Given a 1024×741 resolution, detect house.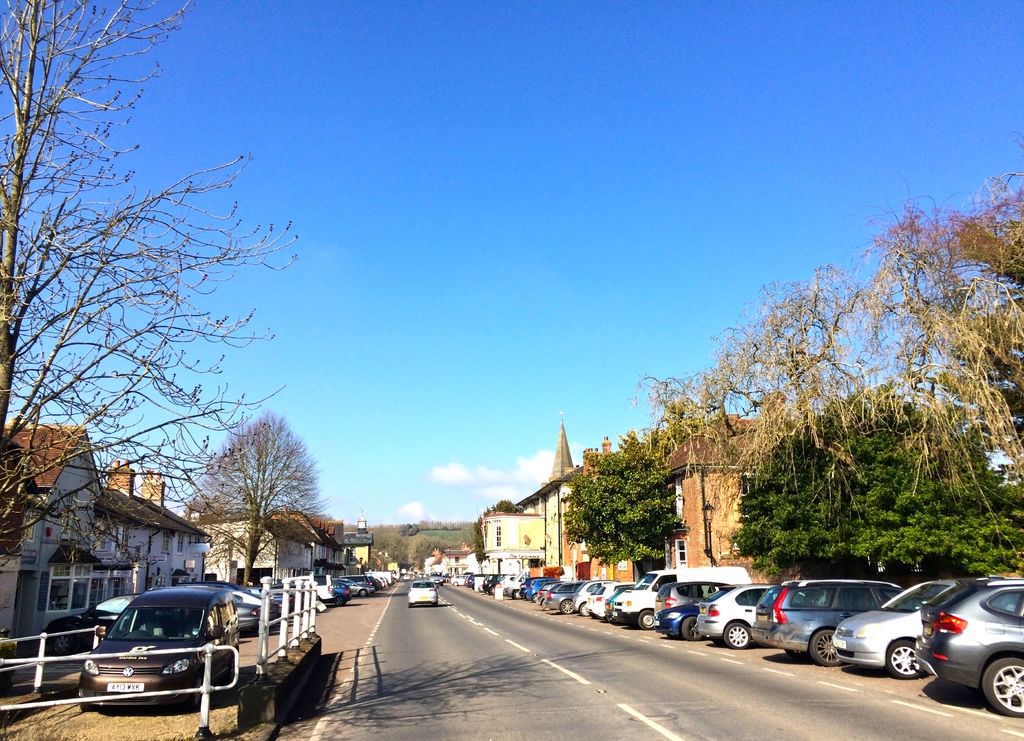
pyautogui.locateOnScreen(508, 419, 580, 574).
